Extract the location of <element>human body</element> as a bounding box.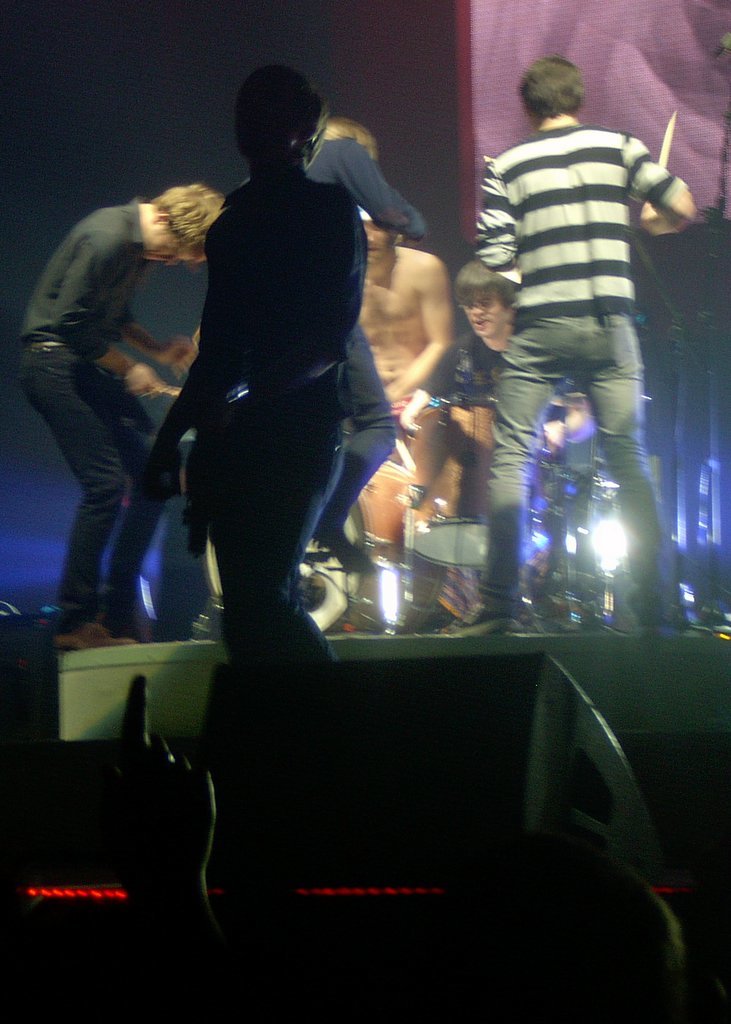
<region>461, 314, 528, 497</region>.
